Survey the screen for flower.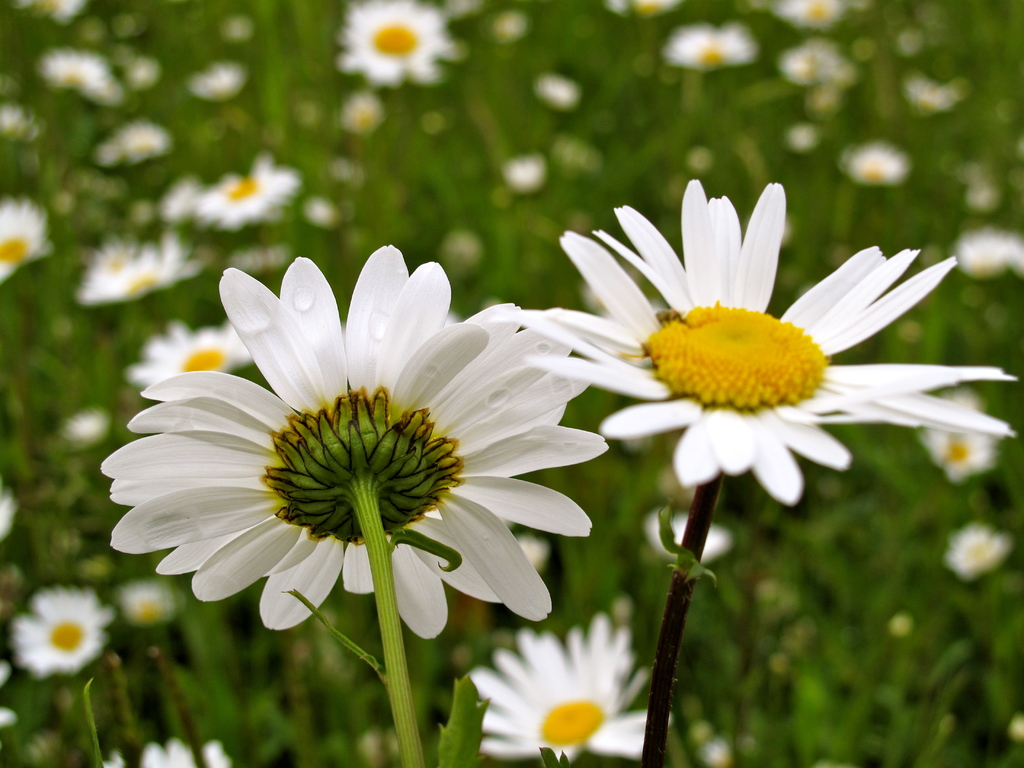
Survey found: <box>84,227,202,299</box>.
